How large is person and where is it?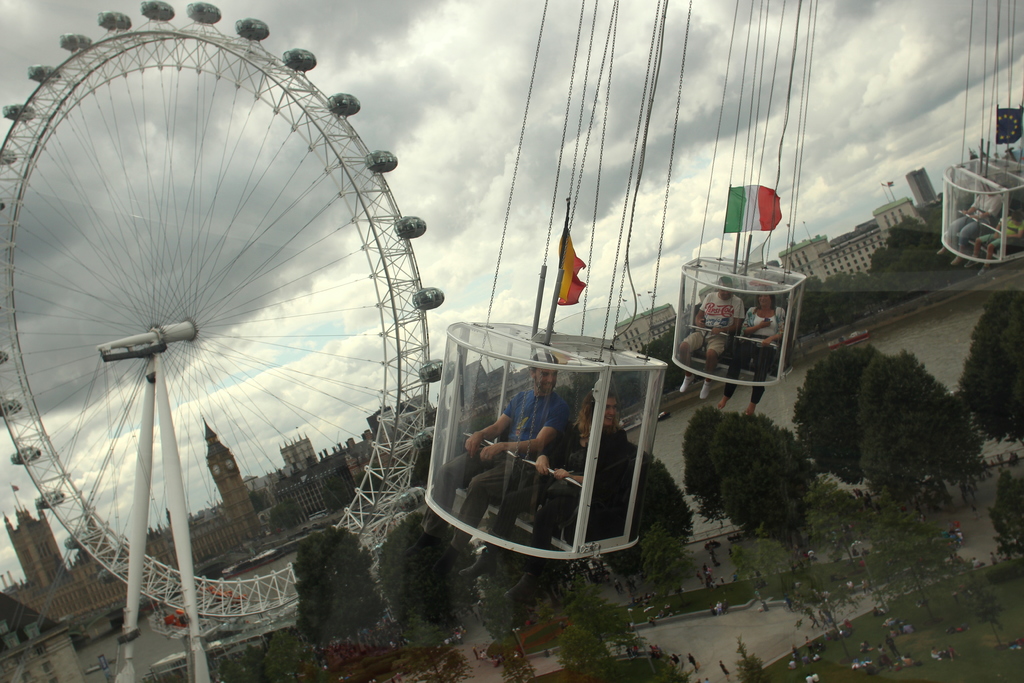
Bounding box: Rect(786, 654, 795, 664).
